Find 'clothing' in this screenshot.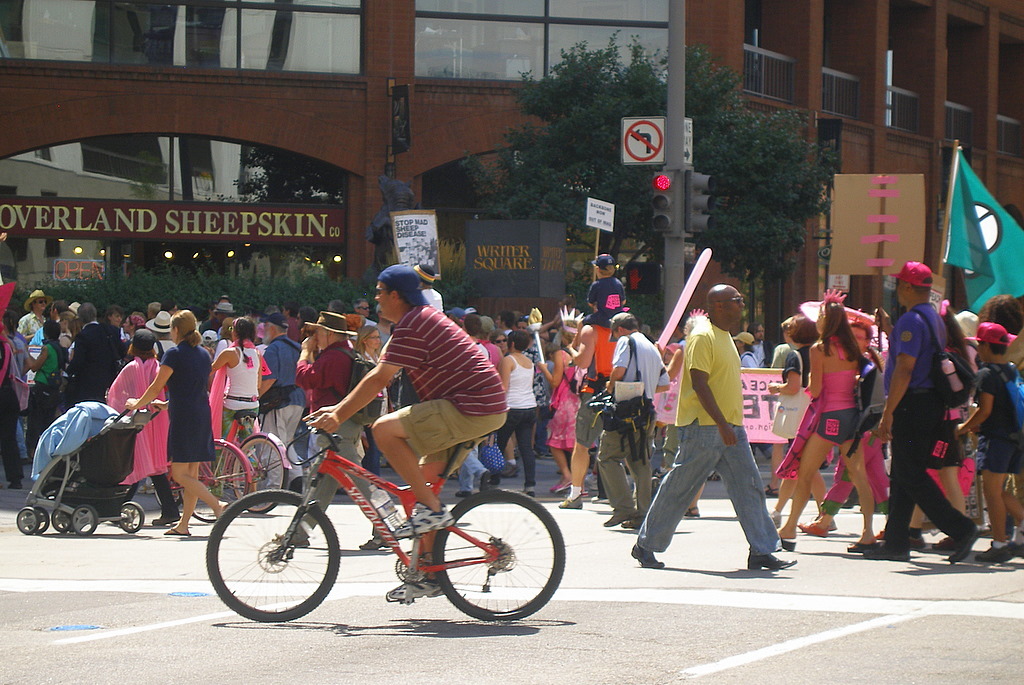
The bounding box for 'clothing' is <region>508, 354, 537, 480</region>.
